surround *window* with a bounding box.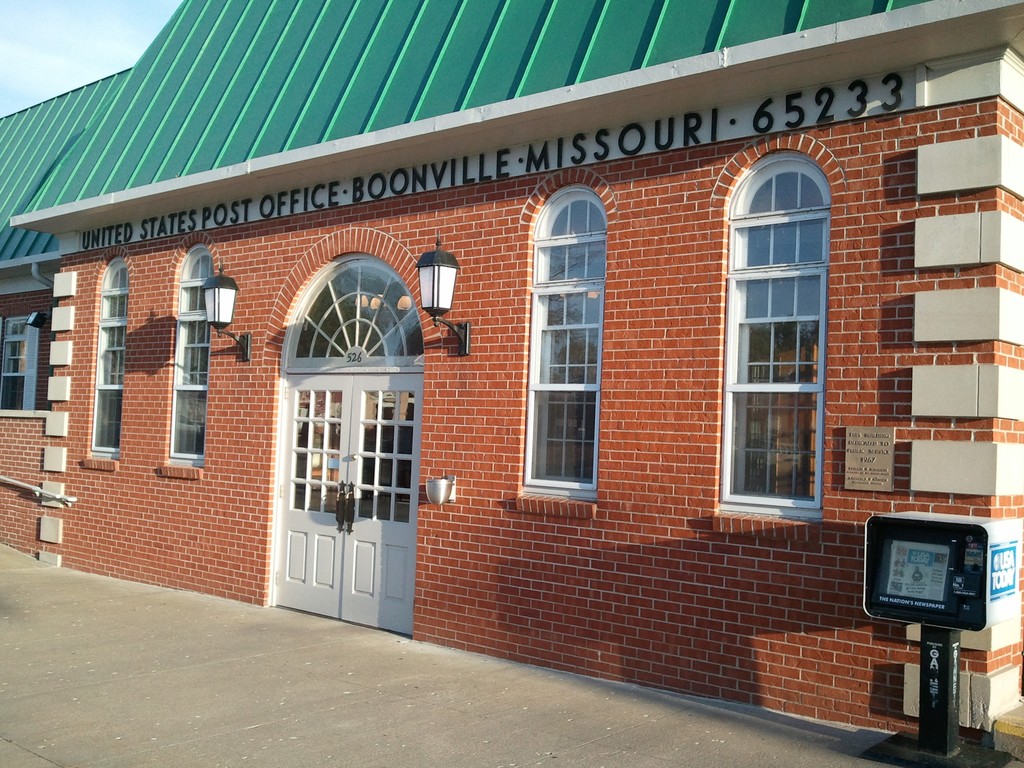
520/182/604/500.
